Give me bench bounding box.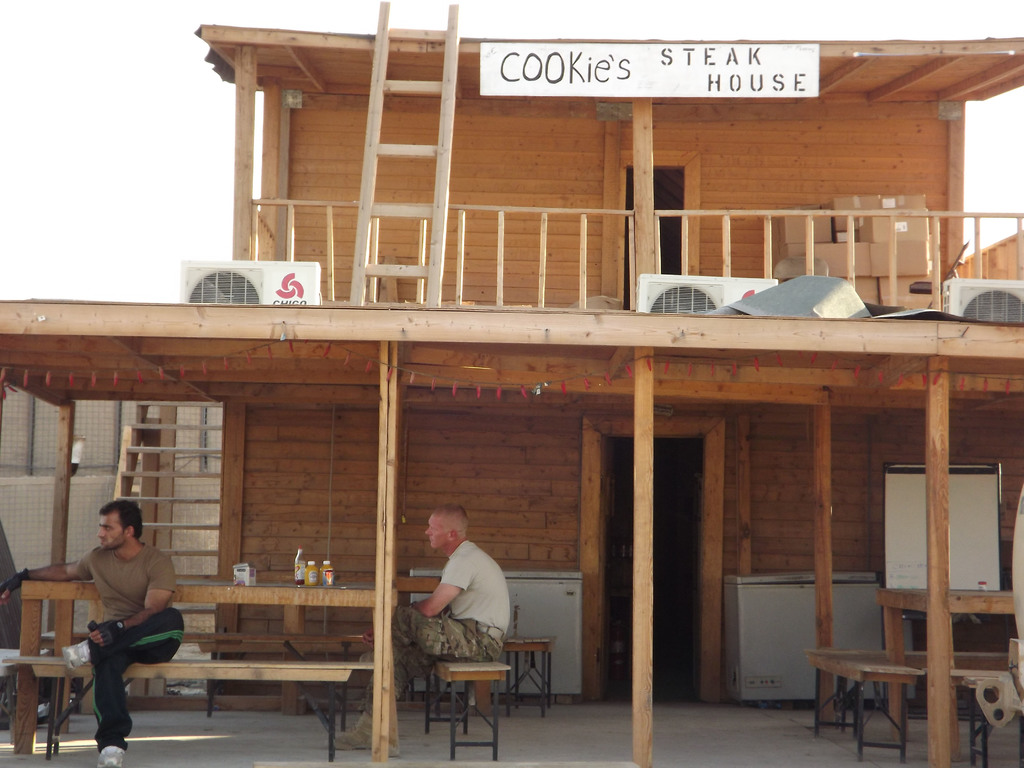
x1=961 y1=671 x2=1005 y2=767.
